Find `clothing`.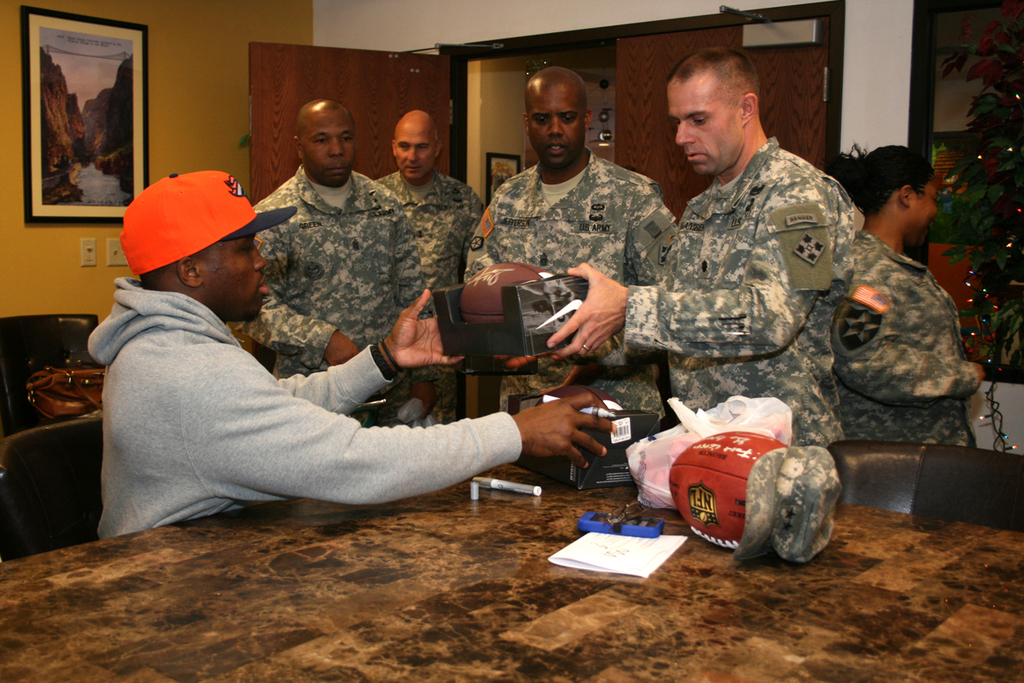
(244, 172, 429, 377).
